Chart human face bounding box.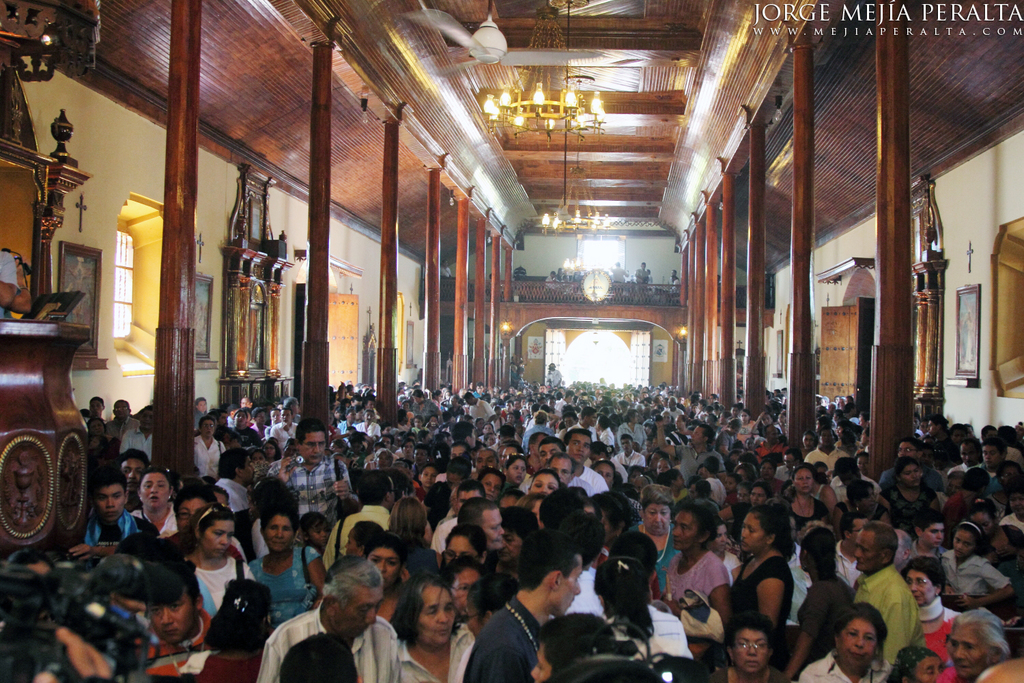
Charted: select_region(501, 444, 515, 466).
